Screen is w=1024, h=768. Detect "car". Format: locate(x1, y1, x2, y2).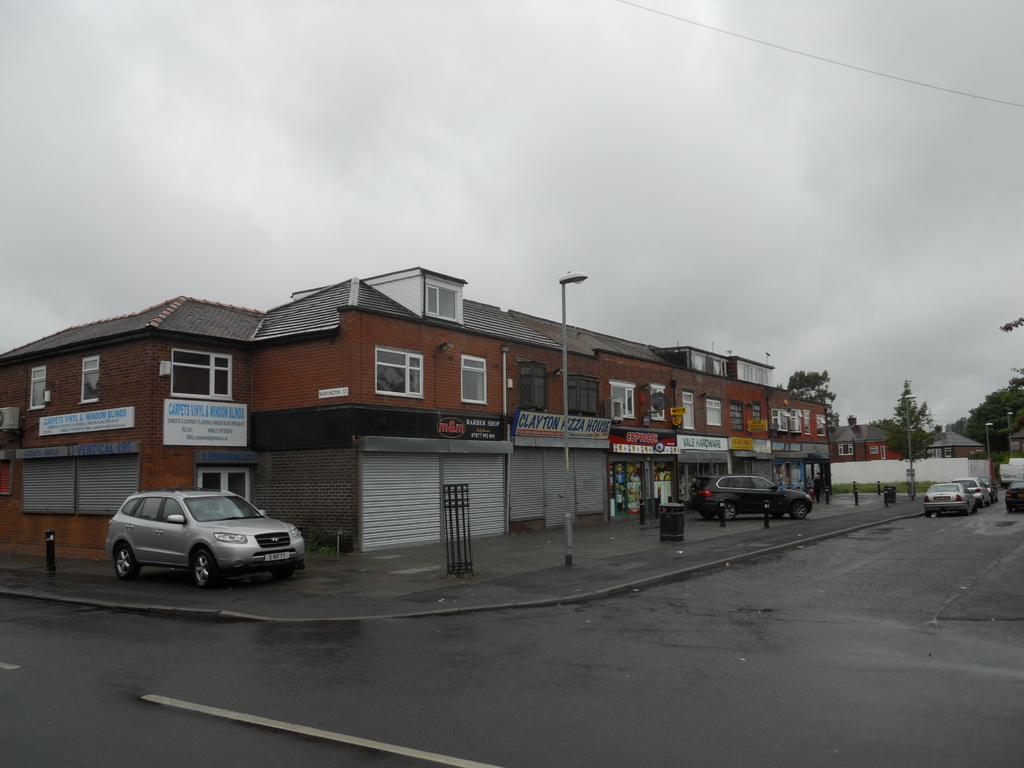
locate(97, 488, 295, 590).
